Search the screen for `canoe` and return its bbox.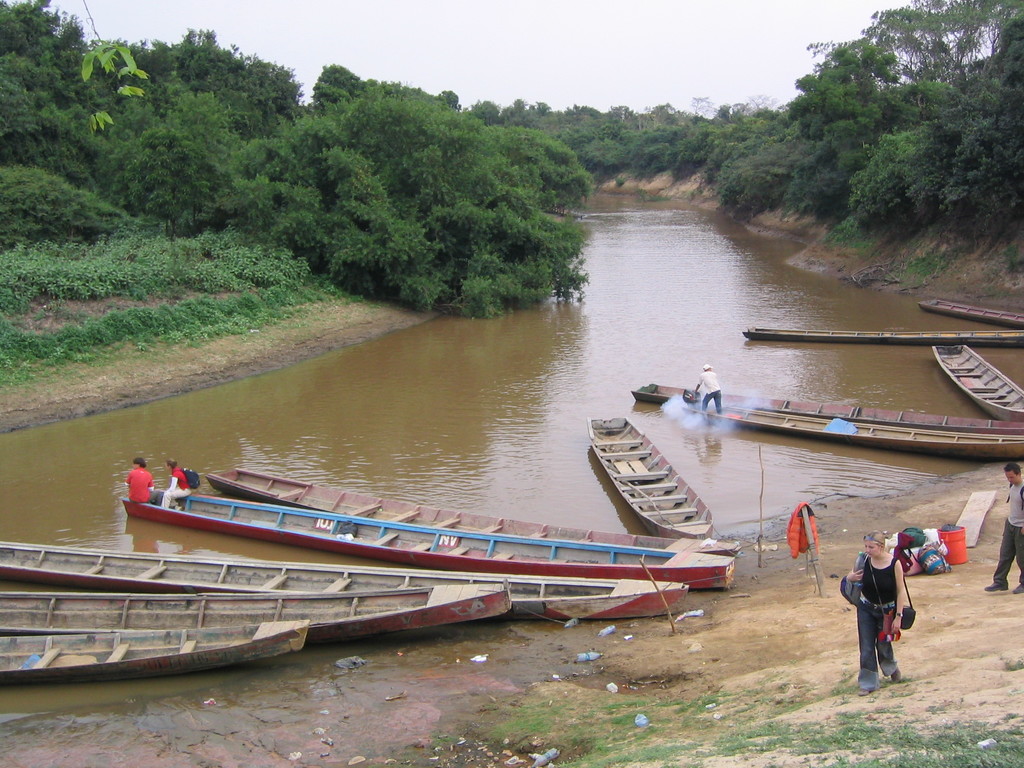
Found: rect(211, 467, 739, 563).
